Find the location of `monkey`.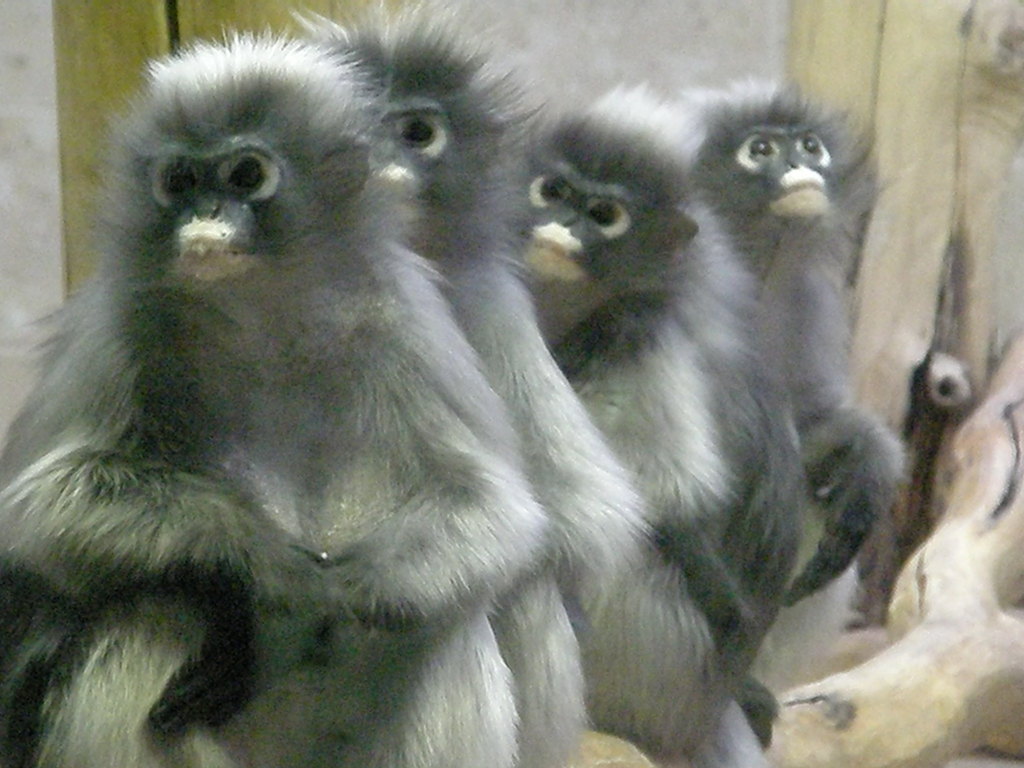
Location: <bbox>276, 0, 655, 767</bbox>.
